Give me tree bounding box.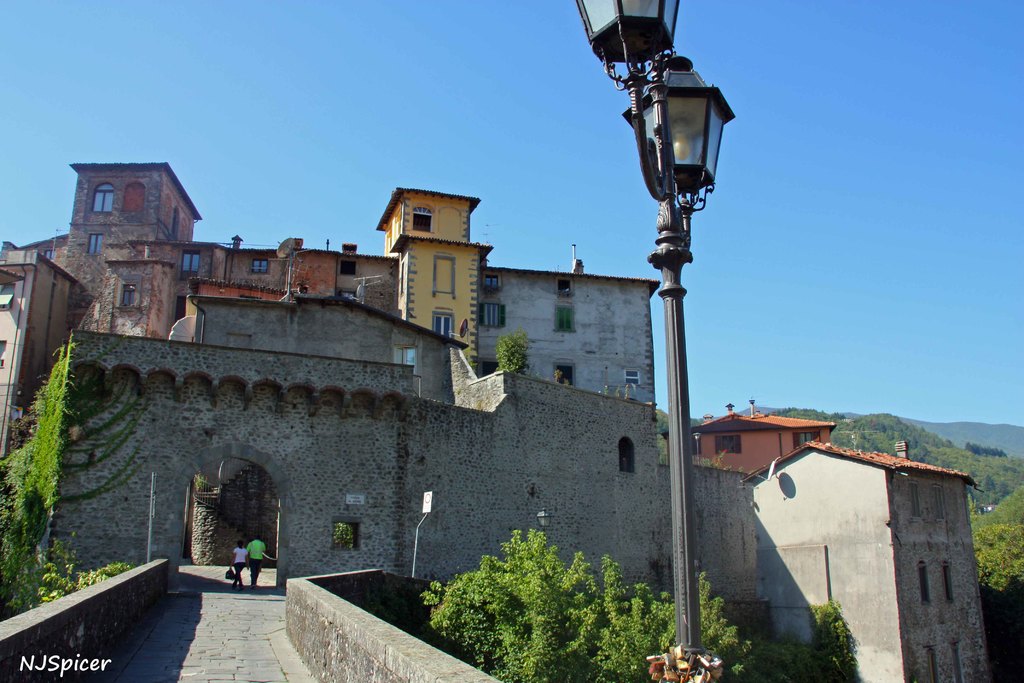
<region>400, 533, 677, 658</region>.
